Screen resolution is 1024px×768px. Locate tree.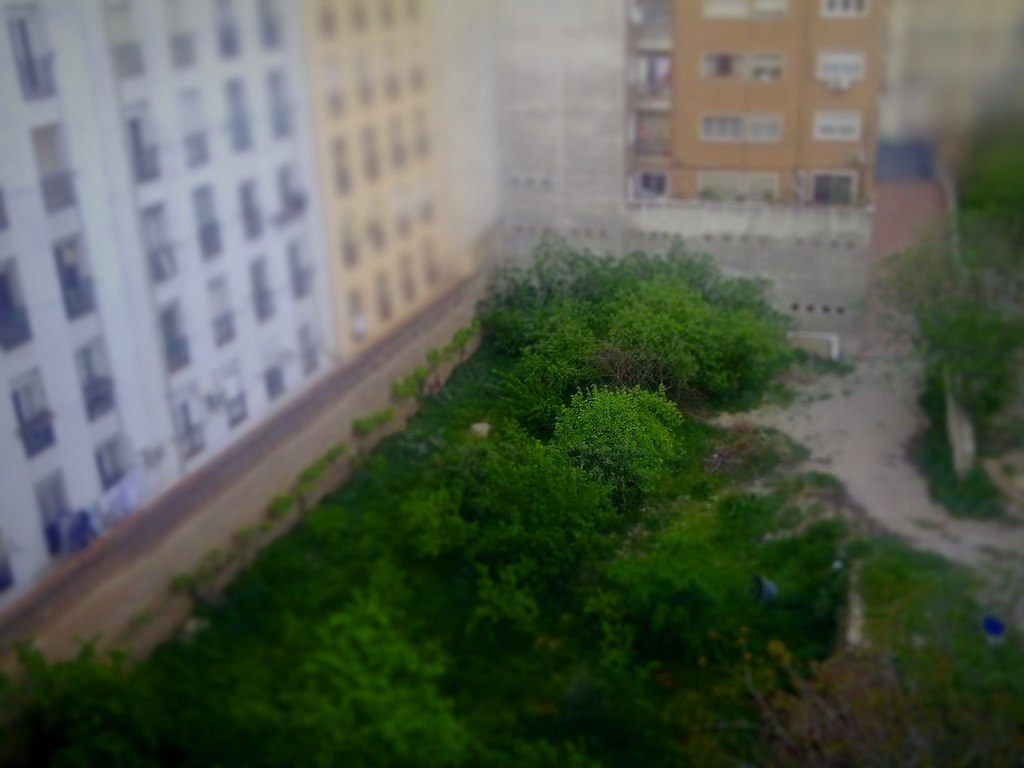
554,380,685,515.
